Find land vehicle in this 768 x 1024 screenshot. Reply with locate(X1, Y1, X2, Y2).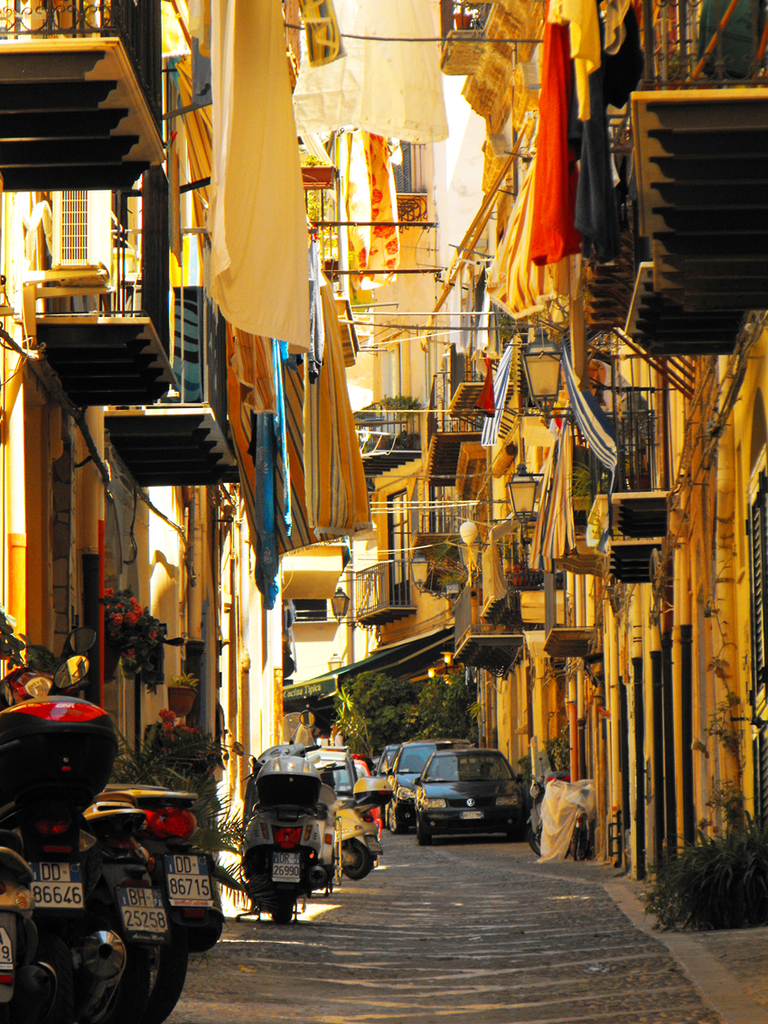
locate(388, 738, 474, 828).
